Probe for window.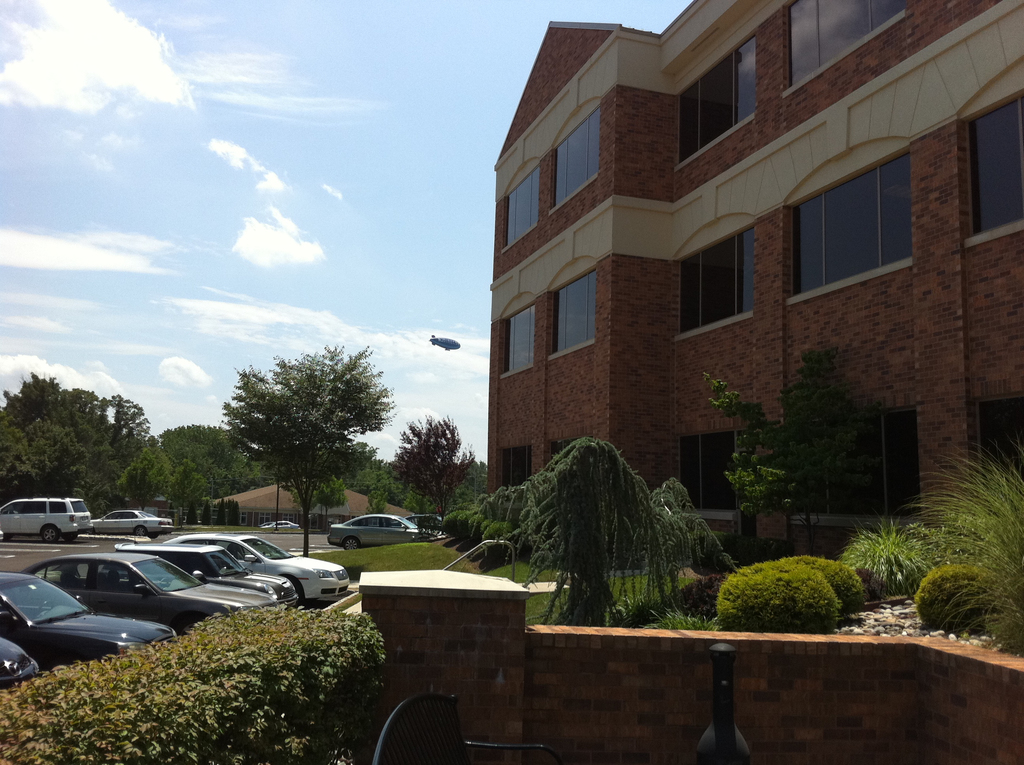
Probe result: detection(675, 29, 753, 171).
